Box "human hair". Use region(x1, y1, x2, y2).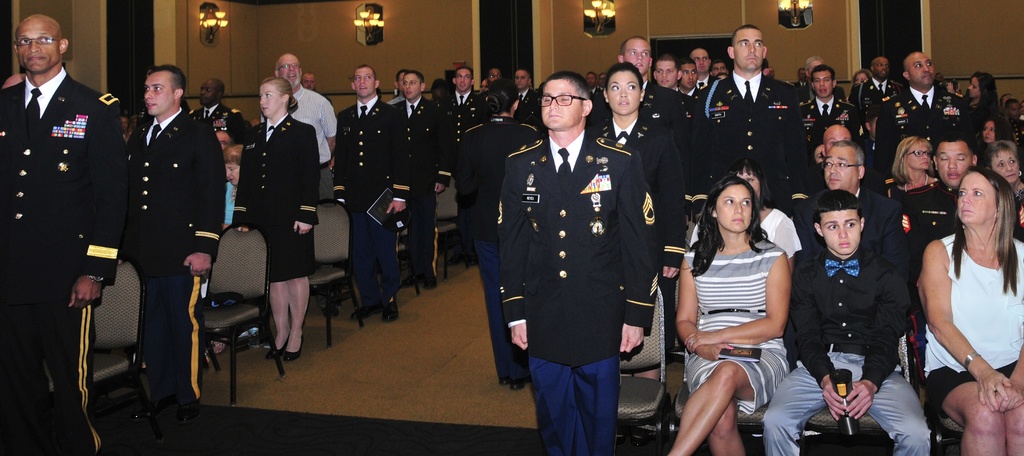
region(959, 164, 1016, 295).
